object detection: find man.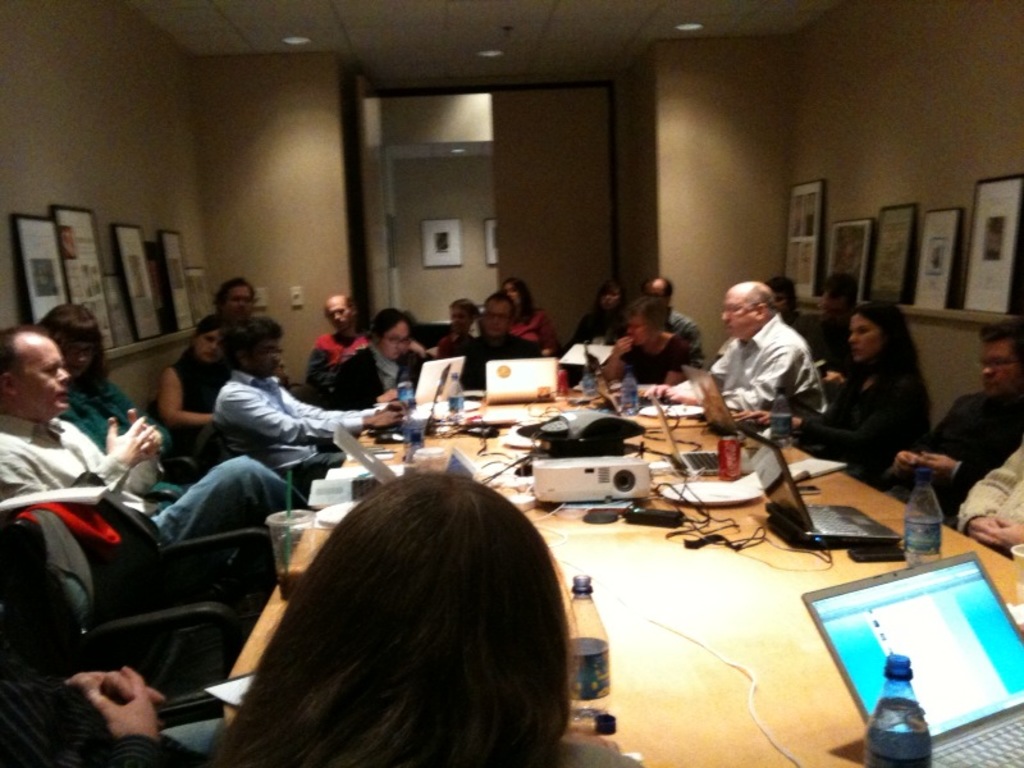
pyautogui.locateOnScreen(214, 314, 402, 483).
